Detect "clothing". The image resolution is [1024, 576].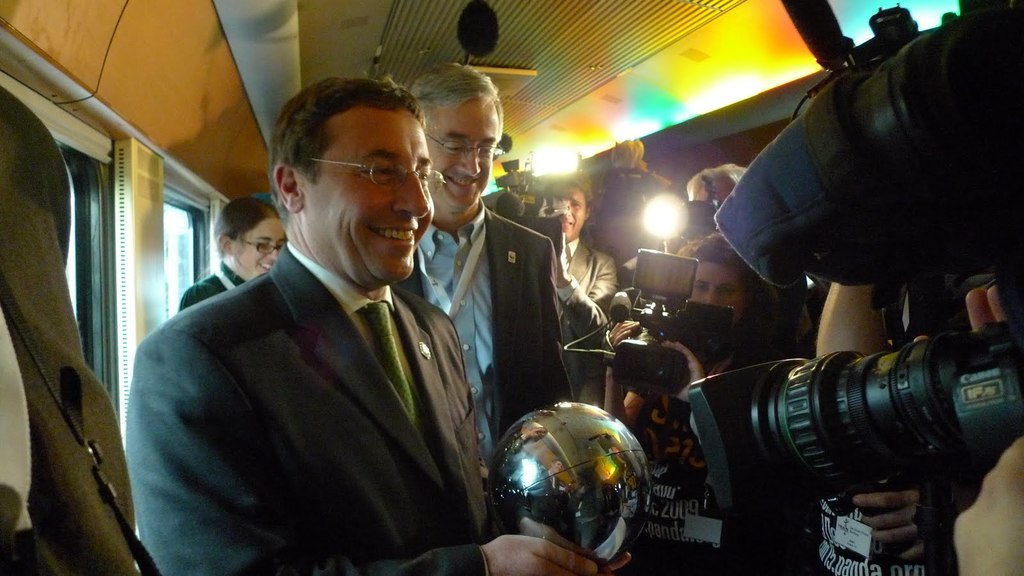
bbox=(179, 258, 245, 317).
